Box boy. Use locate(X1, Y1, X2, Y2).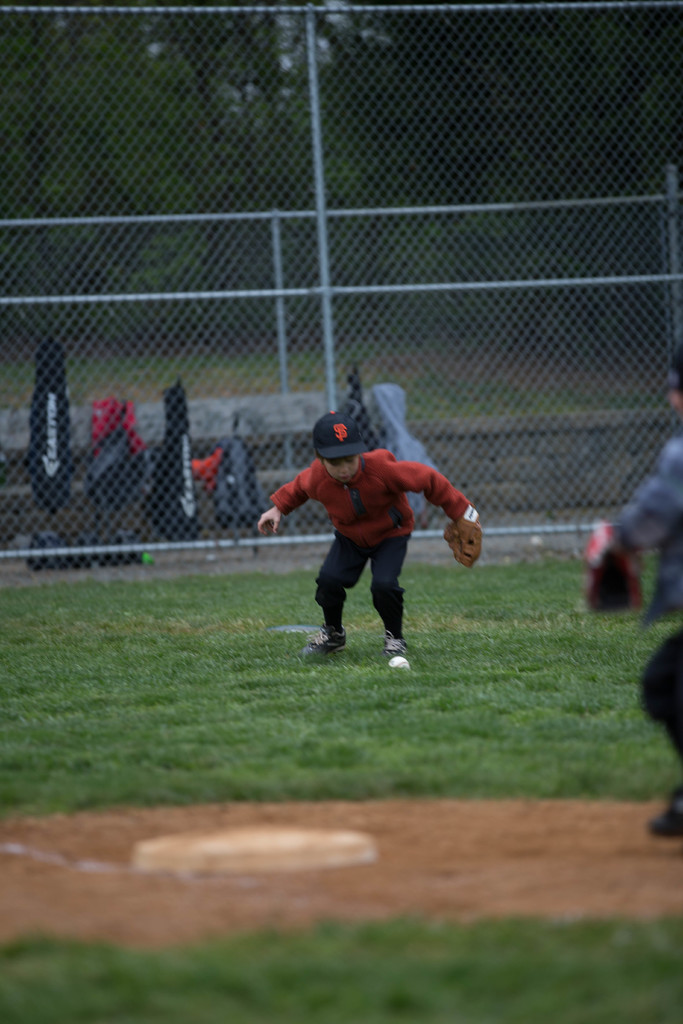
locate(241, 412, 506, 675).
